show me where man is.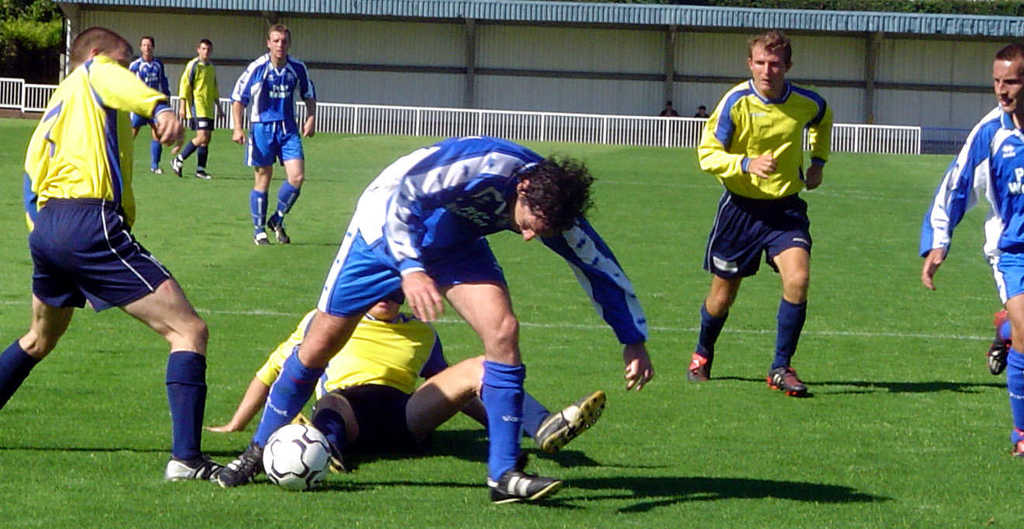
man is at x1=912 y1=43 x2=1023 y2=455.
